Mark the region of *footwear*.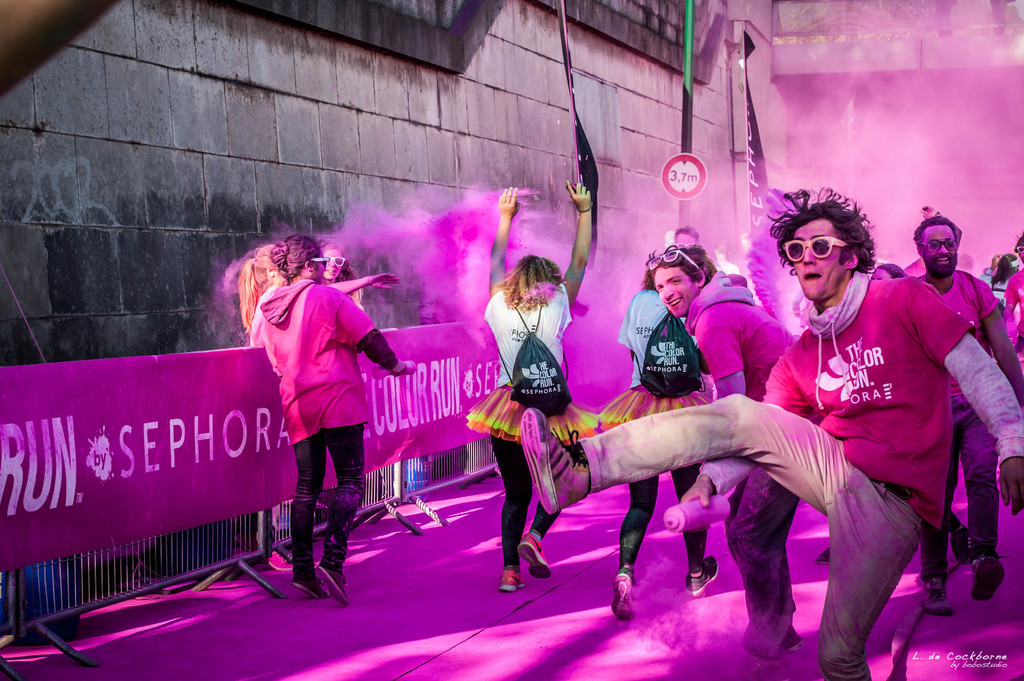
Region: x1=500 y1=563 x2=525 y2=591.
